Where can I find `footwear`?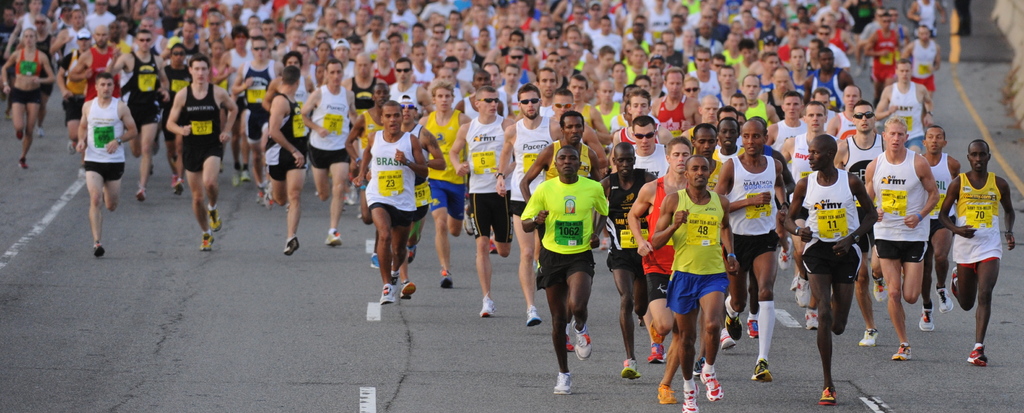
You can find it at {"left": 563, "top": 332, "right": 575, "bottom": 354}.
